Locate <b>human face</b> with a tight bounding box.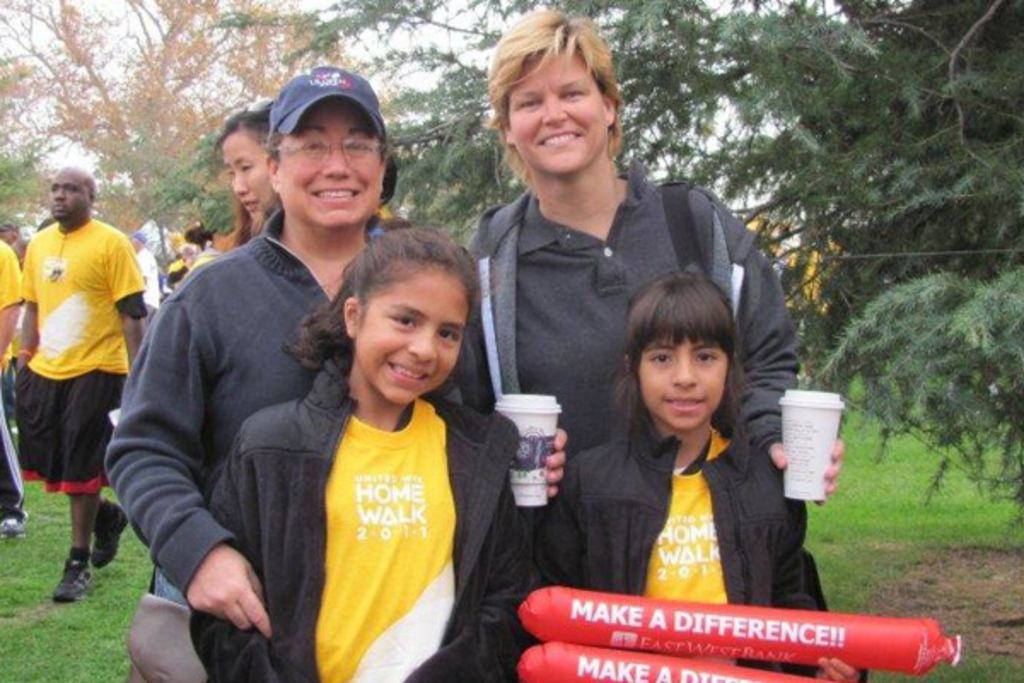
{"left": 7, "top": 234, "right": 22, "bottom": 246}.
